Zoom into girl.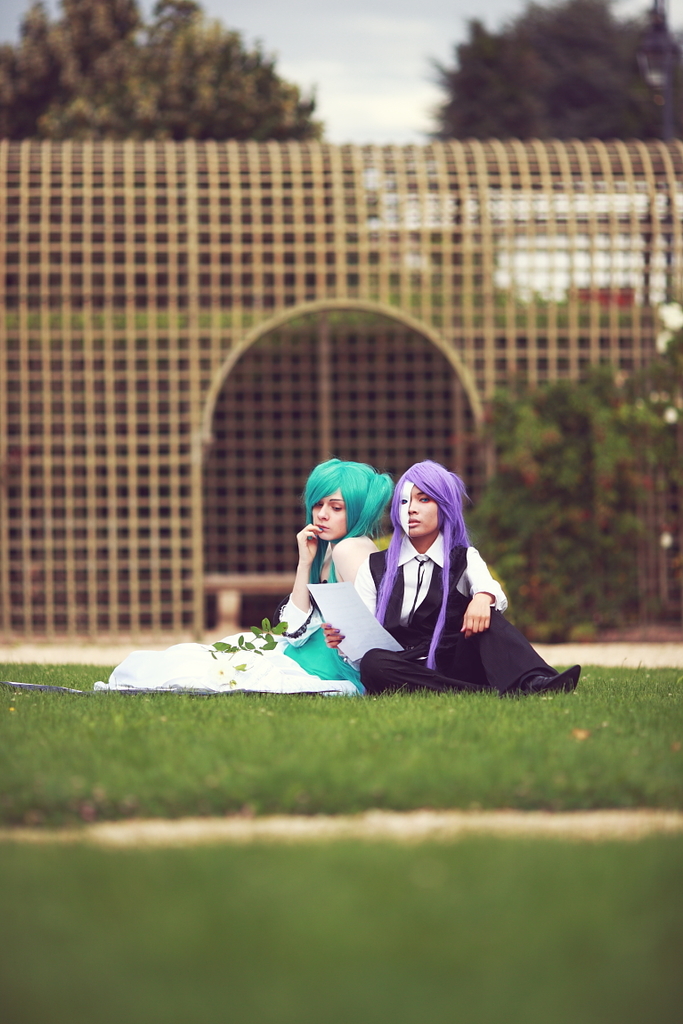
Zoom target: x1=99, y1=459, x2=394, y2=698.
